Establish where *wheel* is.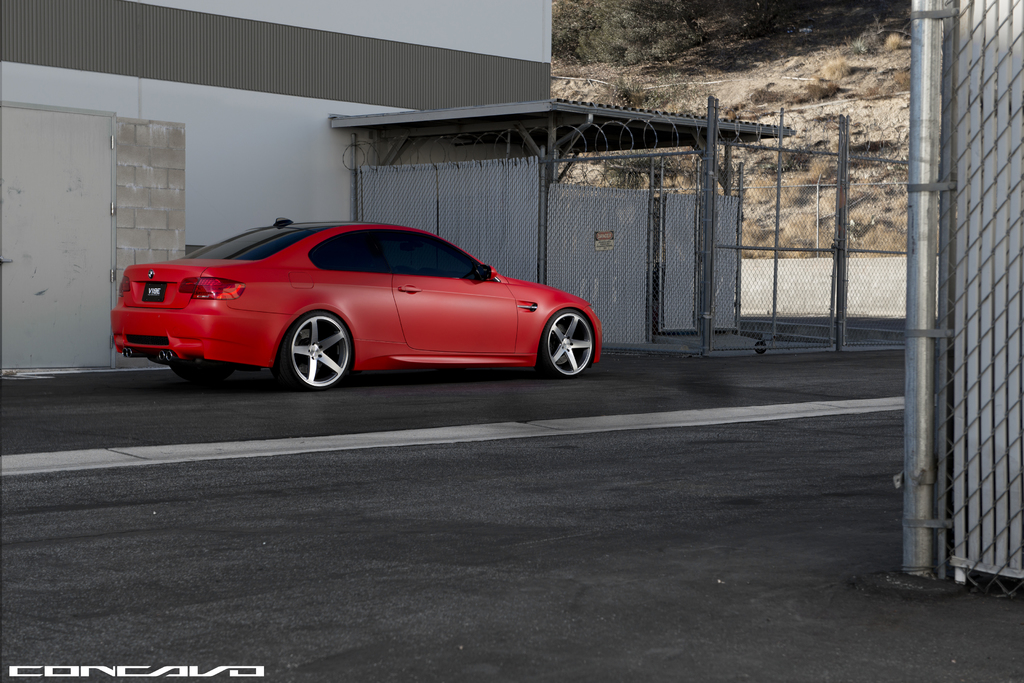
Established at BBox(274, 315, 346, 384).
